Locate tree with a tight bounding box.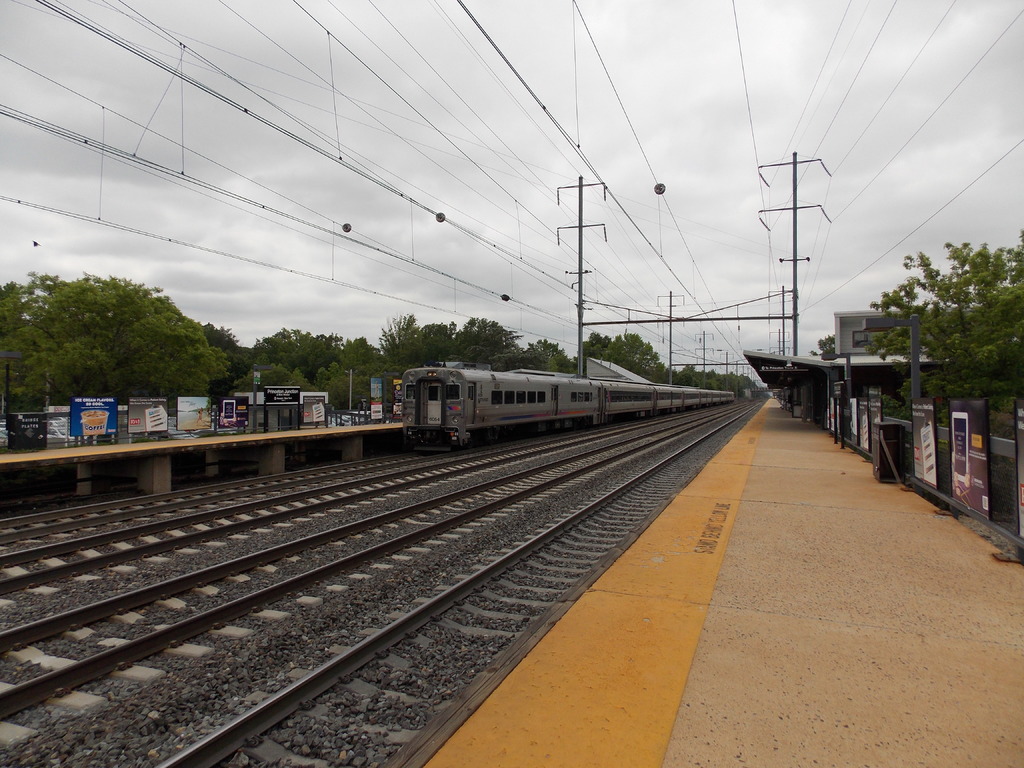
l=236, t=361, r=329, b=403.
